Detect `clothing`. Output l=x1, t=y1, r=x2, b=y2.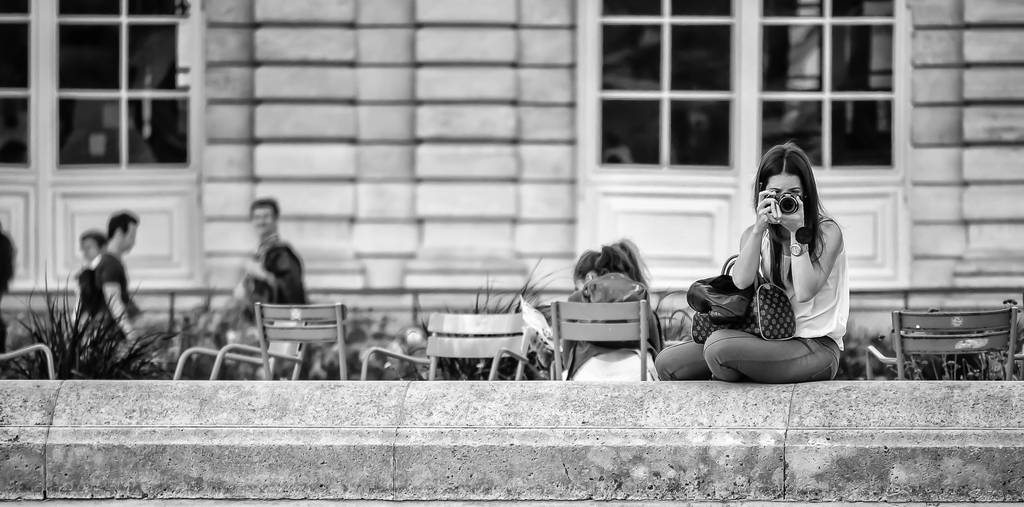
l=717, t=176, r=867, b=376.
